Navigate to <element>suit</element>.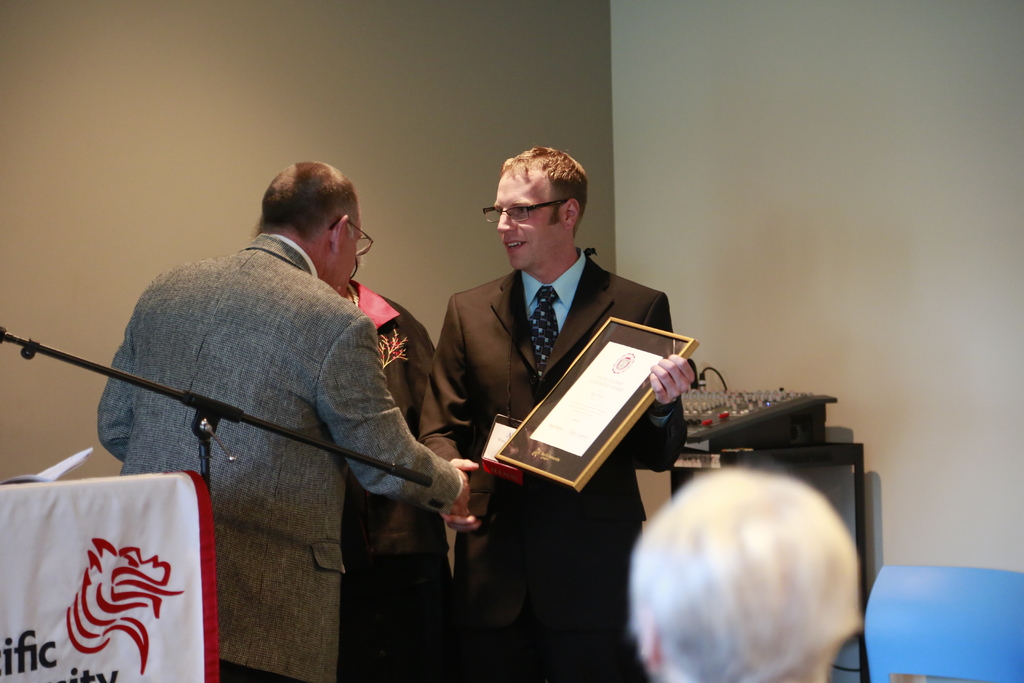
Navigation target: <box>422,255,687,632</box>.
